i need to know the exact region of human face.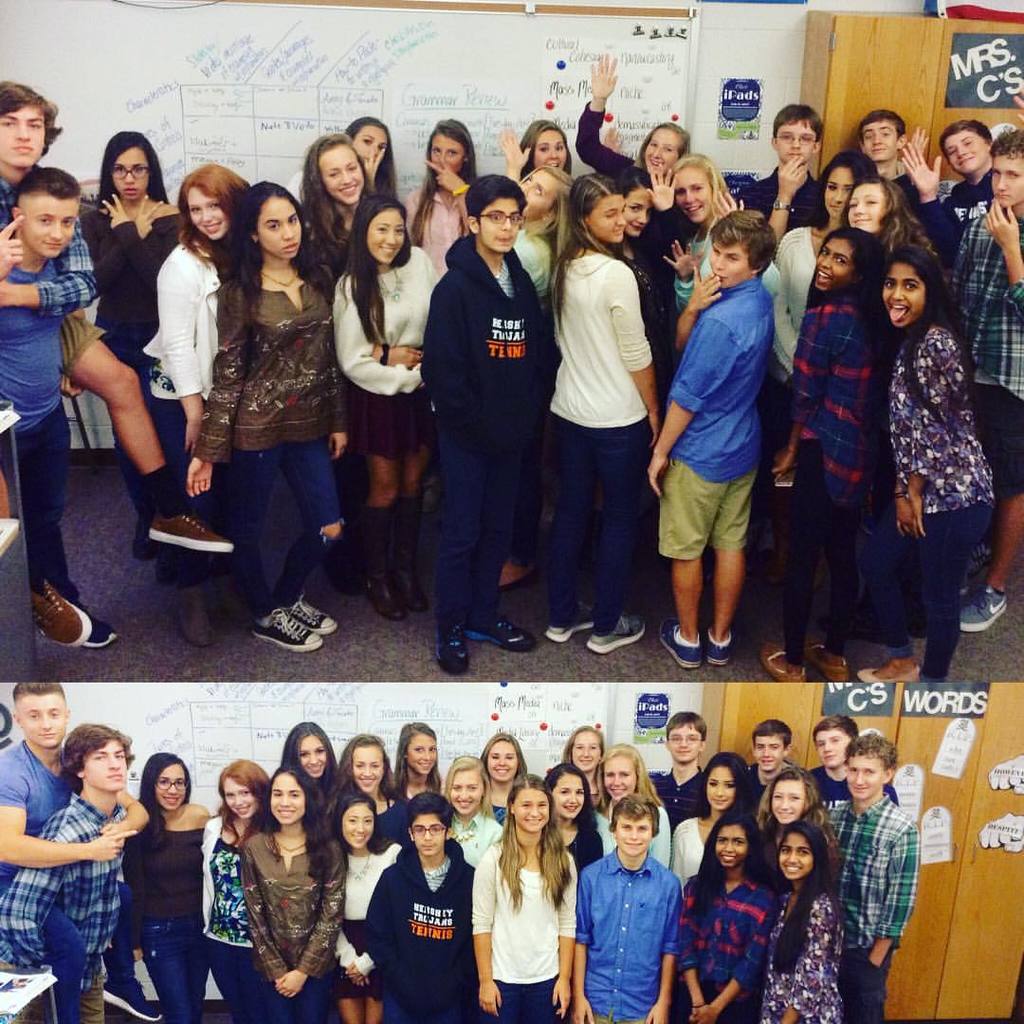
Region: box(482, 200, 526, 253).
